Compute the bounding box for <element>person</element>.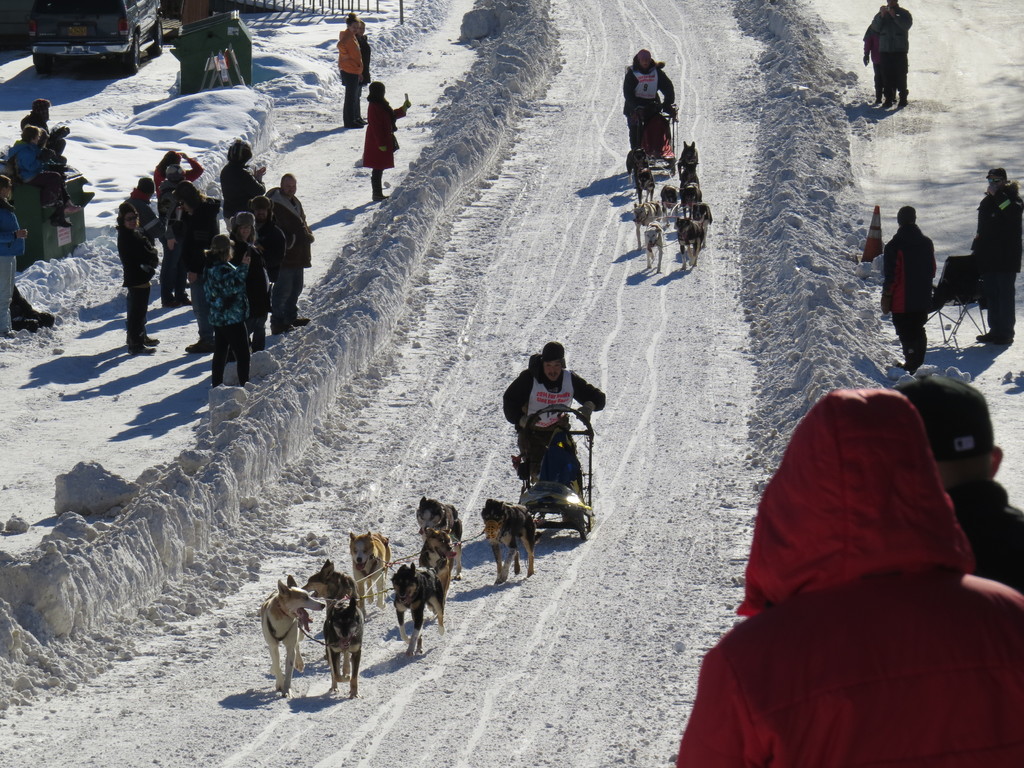
<region>879, 205, 938, 373</region>.
